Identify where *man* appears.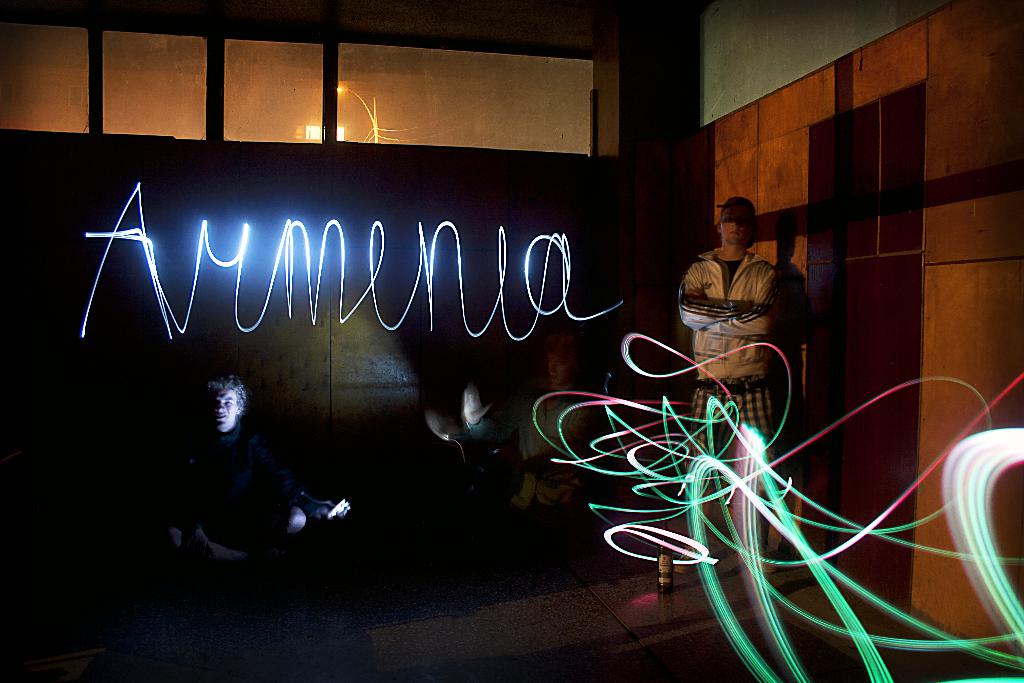
Appears at [x1=674, y1=197, x2=776, y2=551].
